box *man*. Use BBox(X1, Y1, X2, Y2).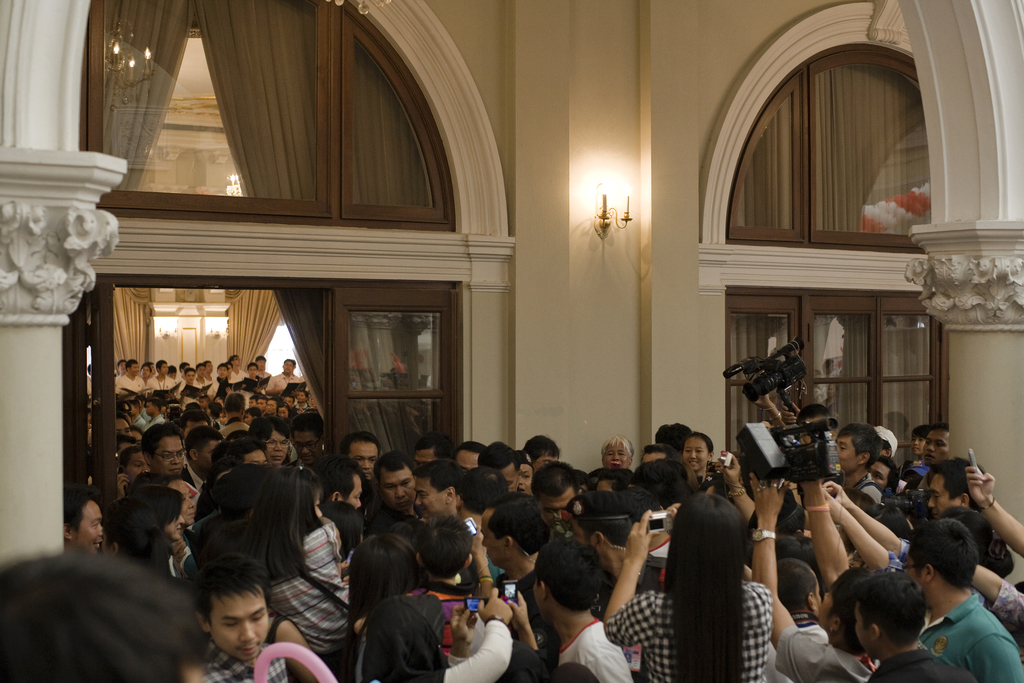
BBox(260, 397, 281, 420).
